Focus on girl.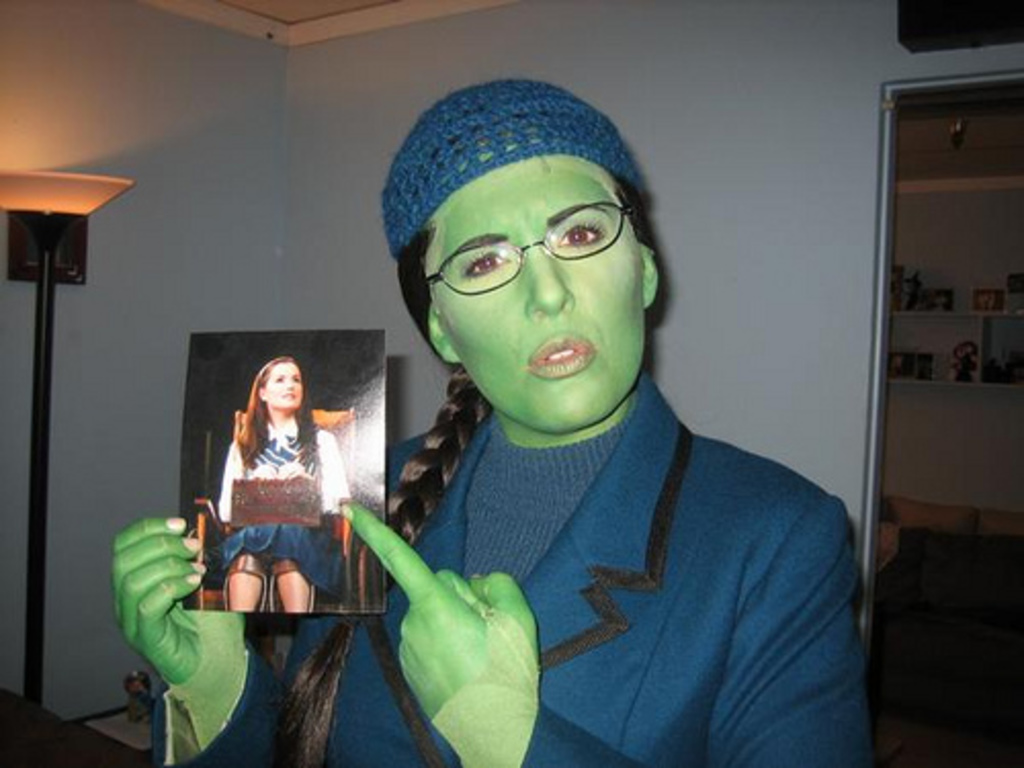
Focused at 109 72 874 766.
